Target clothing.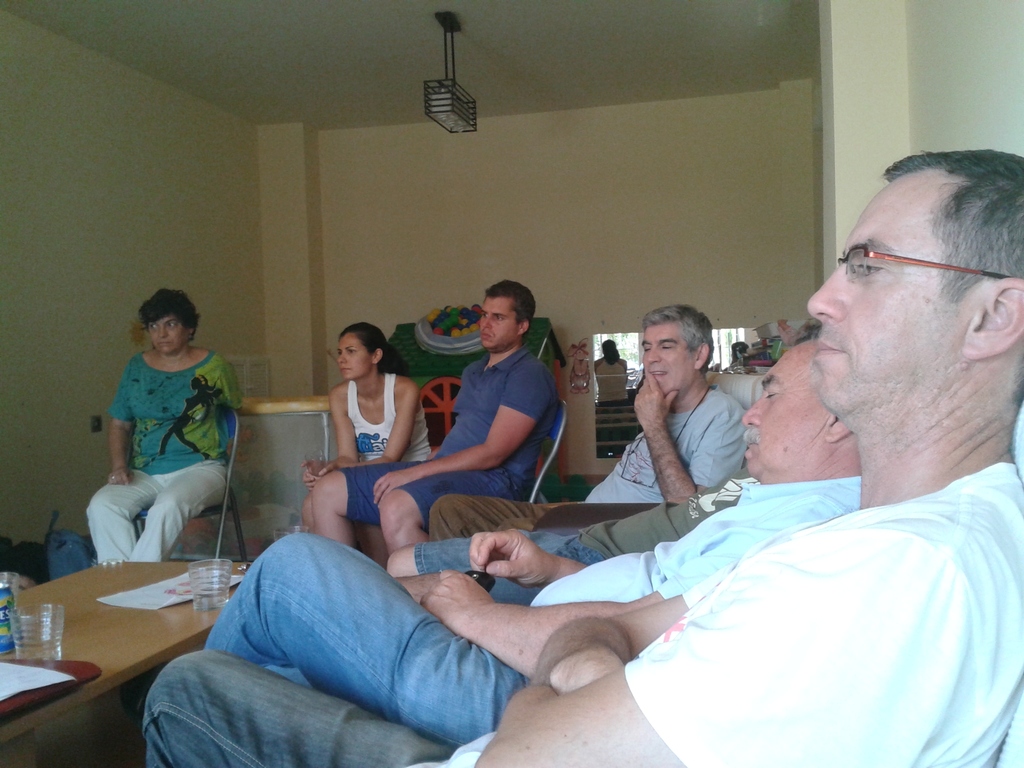
Target region: select_region(416, 466, 764, 606).
